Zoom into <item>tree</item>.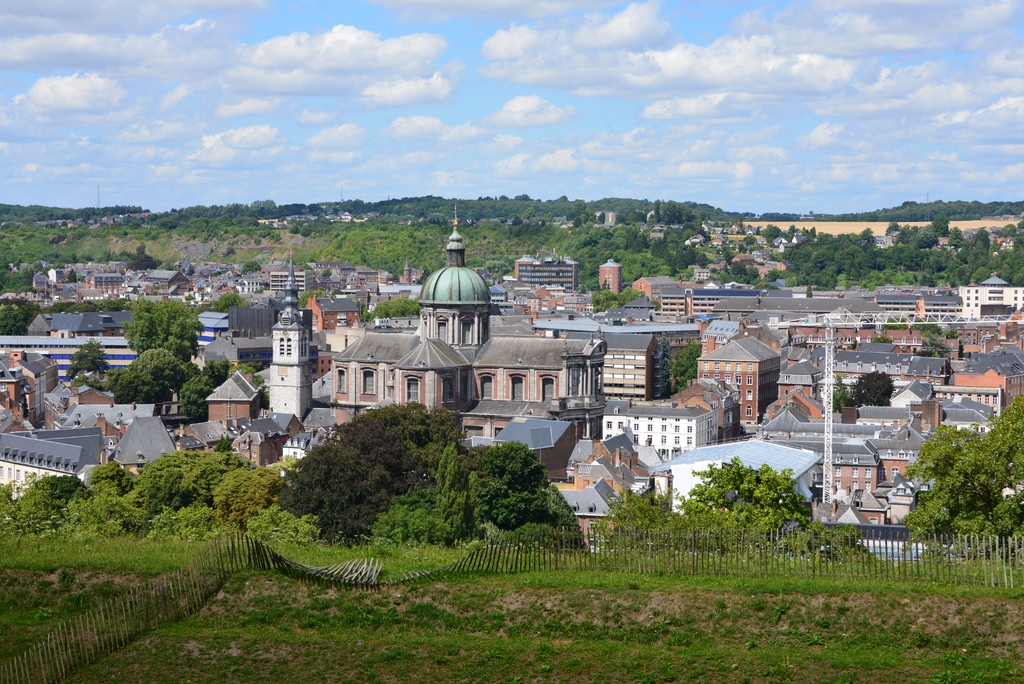
Zoom target: 148:504:216:539.
